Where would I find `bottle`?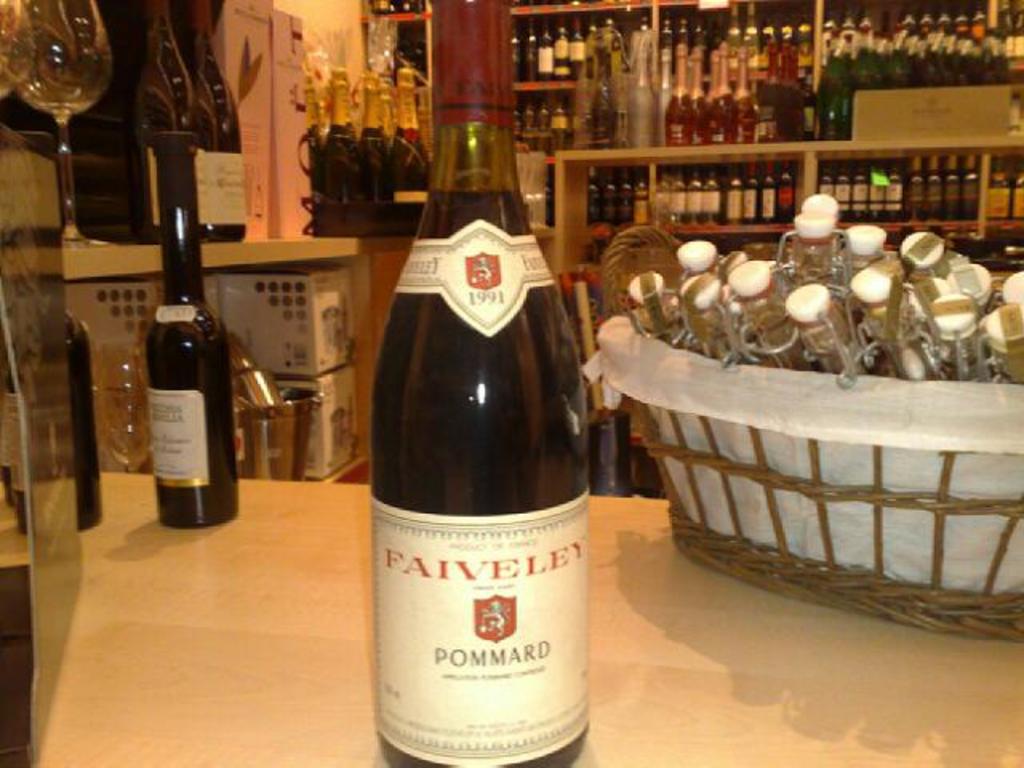
At 821:42:845:139.
